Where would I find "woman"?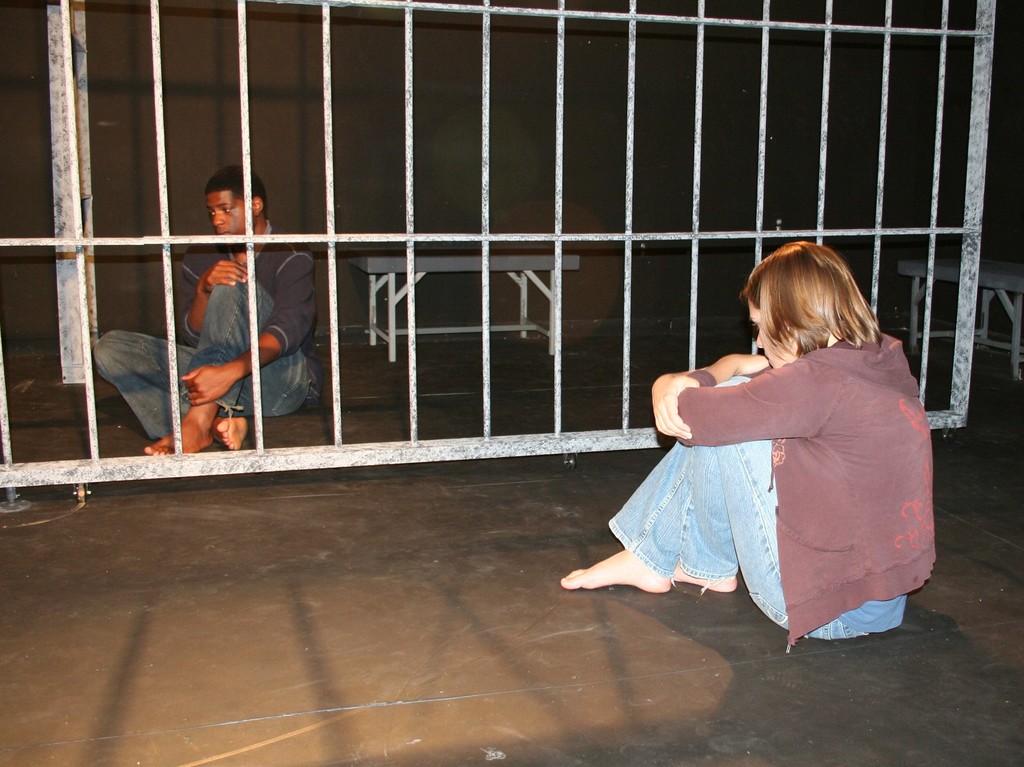
At 609 230 946 633.
